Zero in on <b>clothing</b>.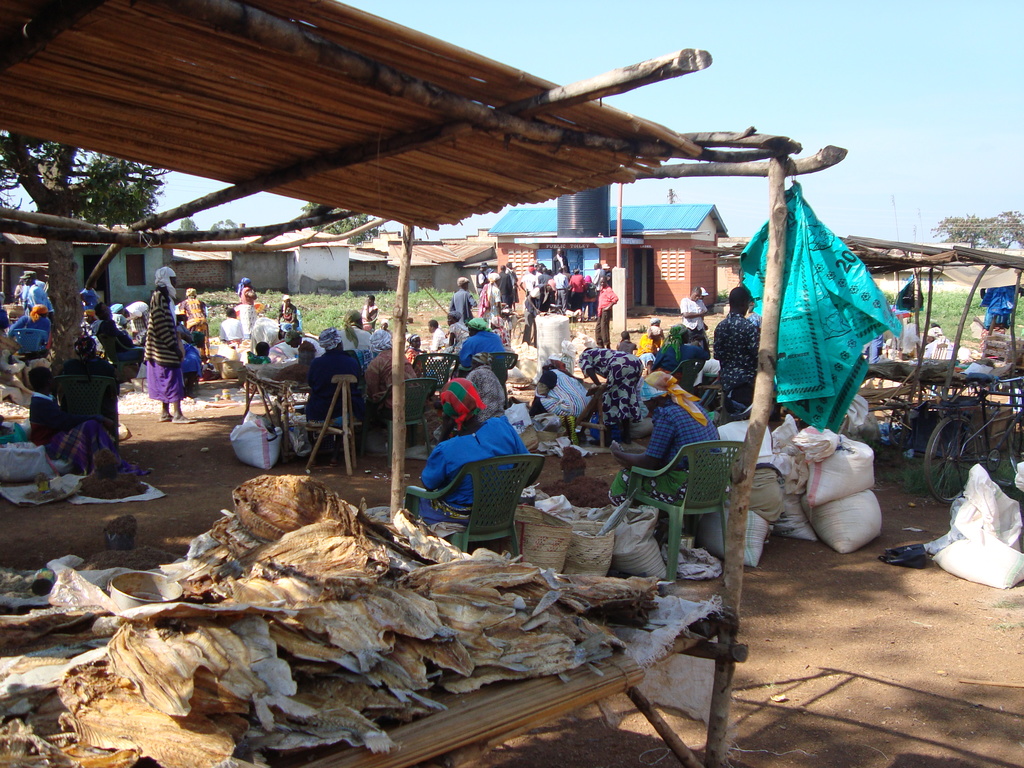
Zeroed in: box=[301, 333, 324, 355].
